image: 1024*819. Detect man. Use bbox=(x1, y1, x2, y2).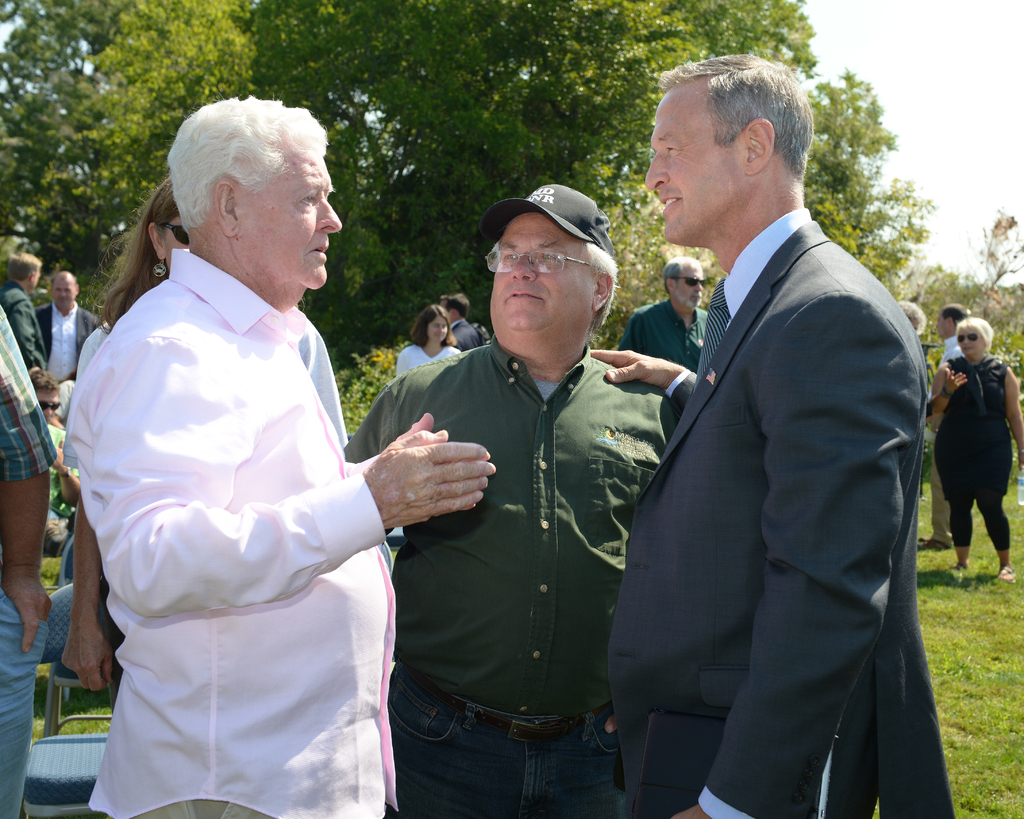
bbox=(0, 251, 49, 374).
